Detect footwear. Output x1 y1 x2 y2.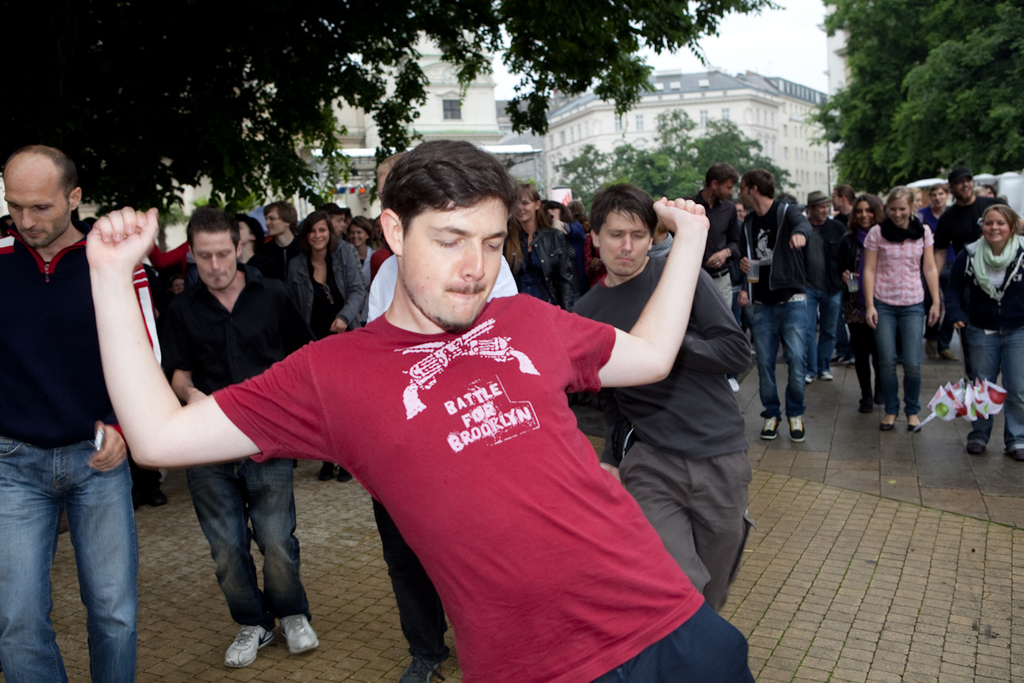
803 374 813 381.
